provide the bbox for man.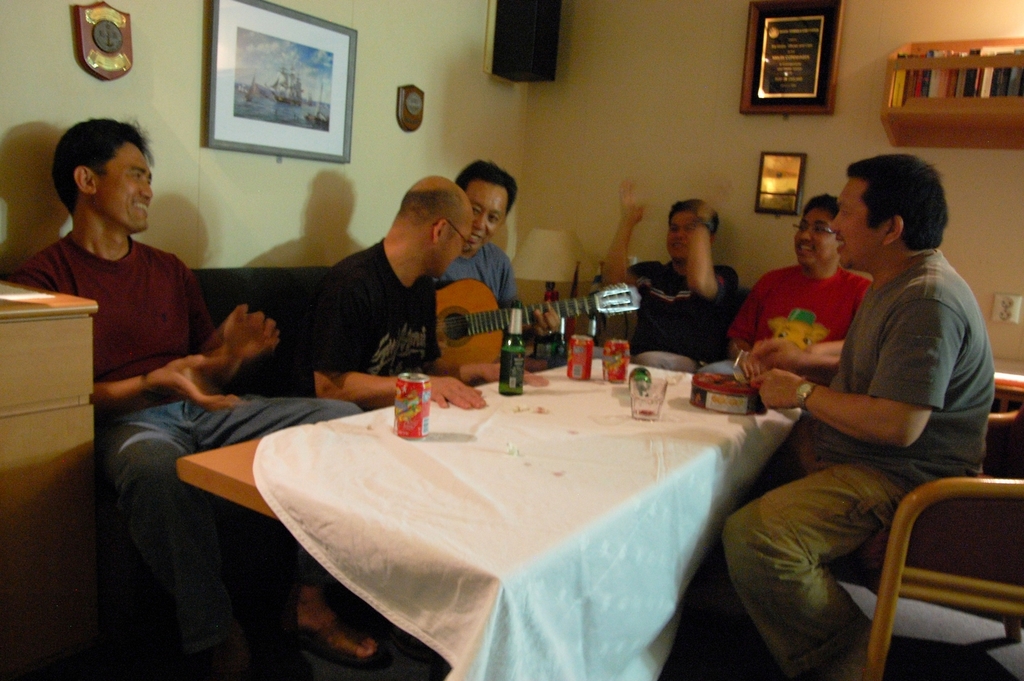
select_region(309, 172, 472, 420).
